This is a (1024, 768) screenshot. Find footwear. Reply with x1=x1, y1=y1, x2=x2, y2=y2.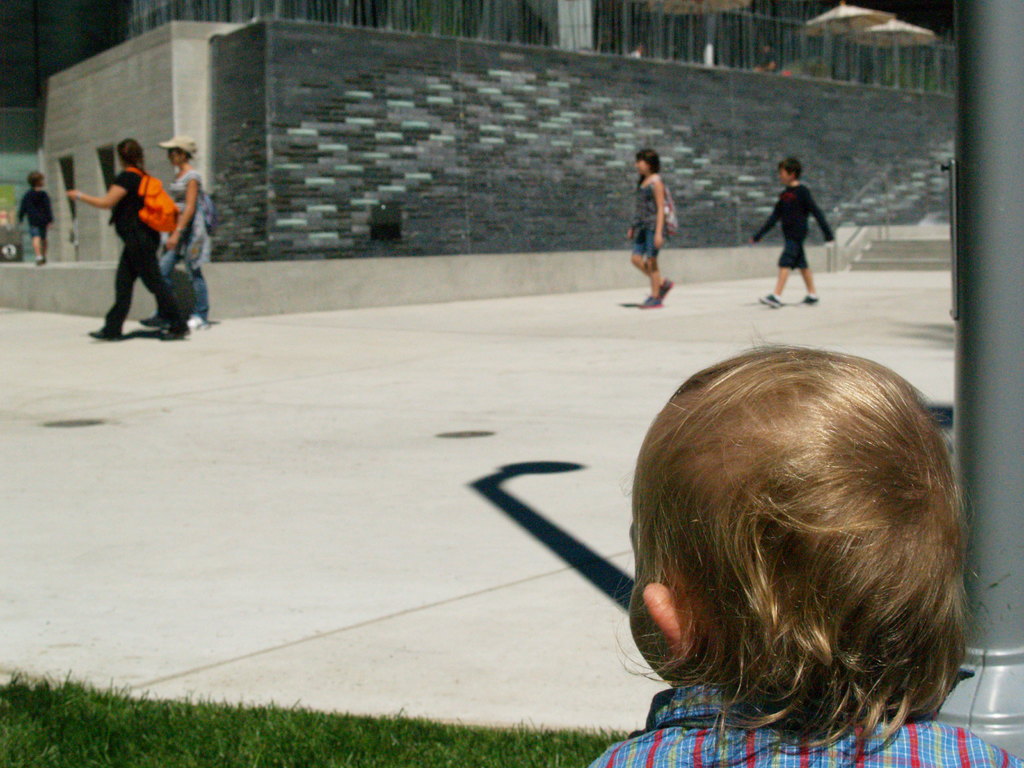
x1=189, y1=312, x2=209, y2=333.
